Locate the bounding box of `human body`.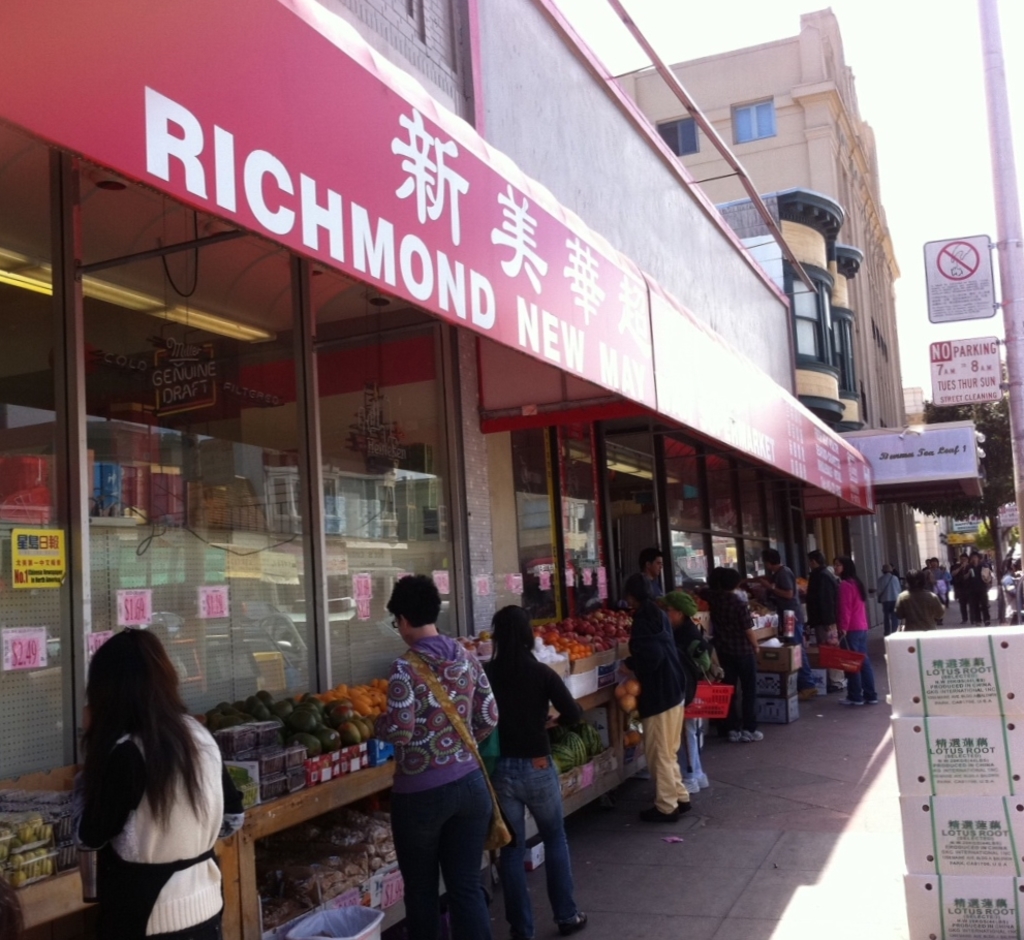
Bounding box: pyautogui.locateOnScreen(753, 560, 820, 699).
